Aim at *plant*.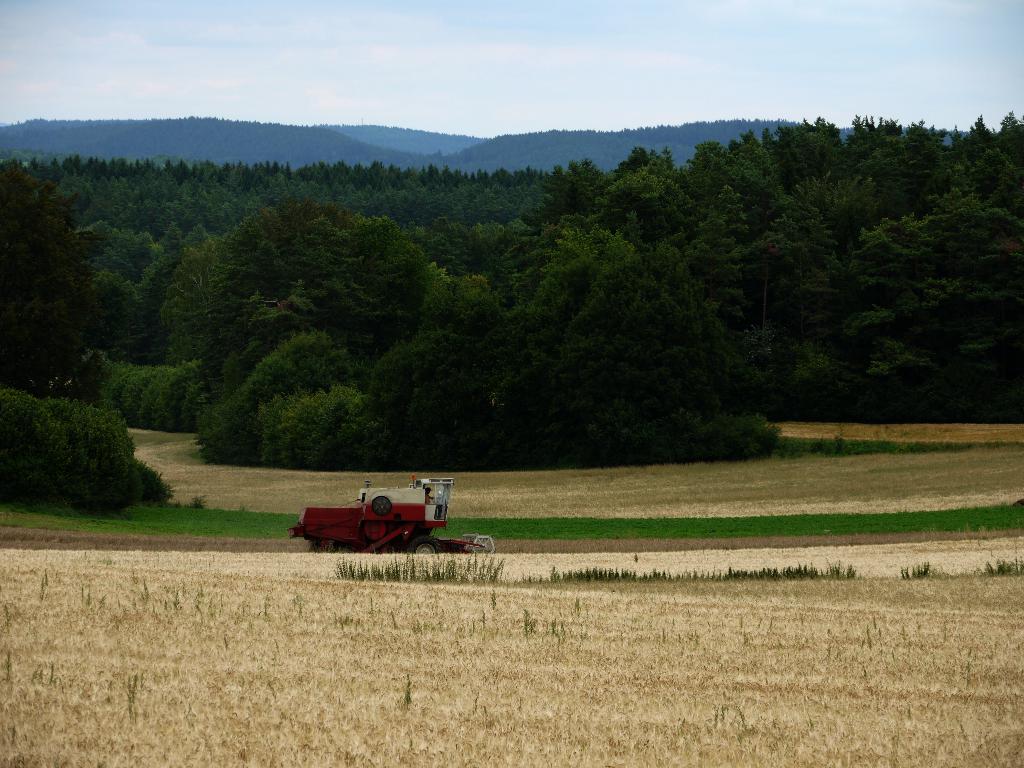
Aimed at [x1=895, y1=557, x2=938, y2=580].
